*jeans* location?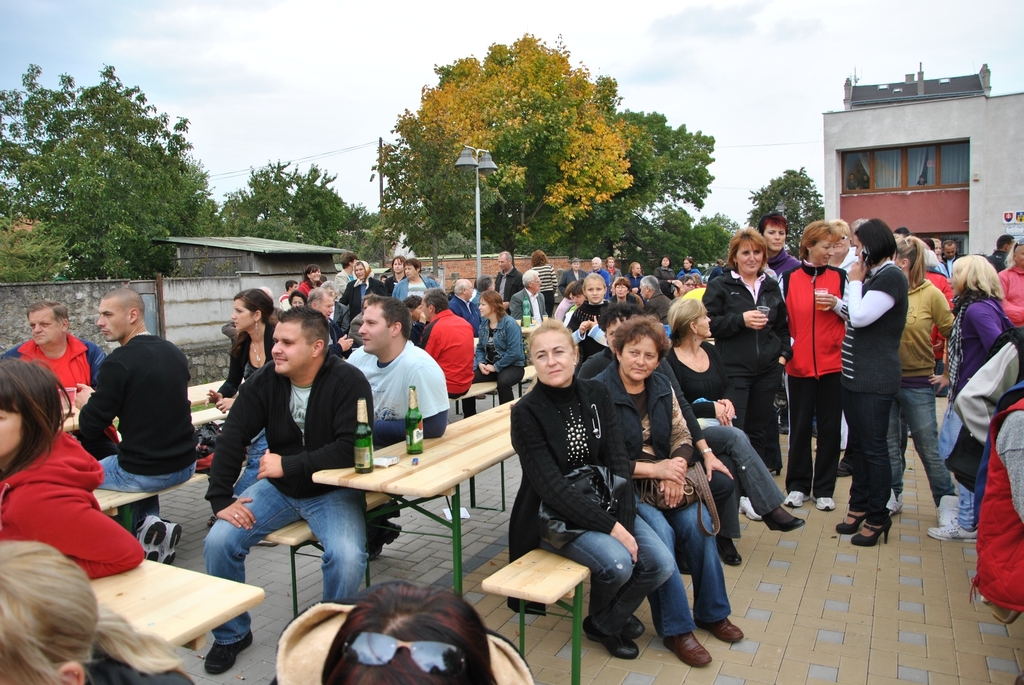
844:386:896:513
